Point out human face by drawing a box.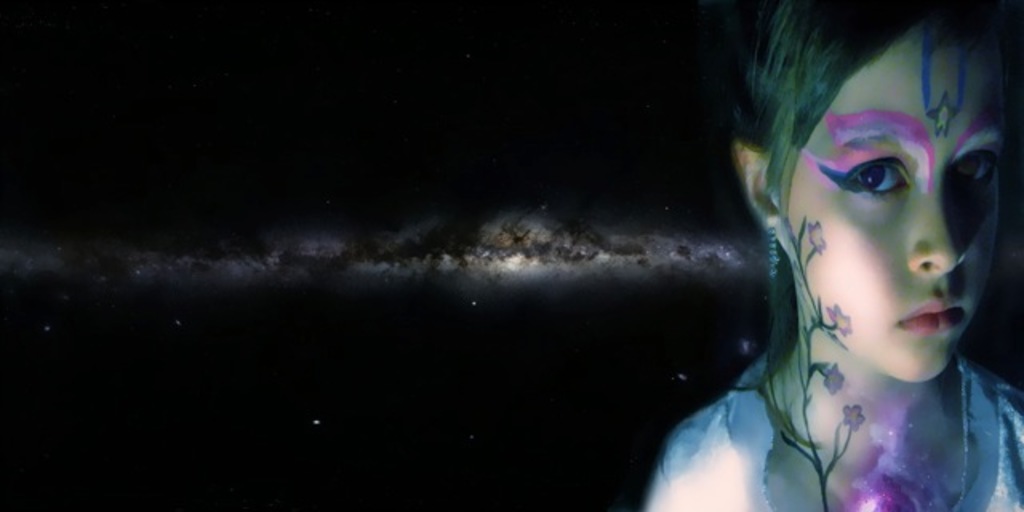
l=787, t=21, r=1003, b=381.
